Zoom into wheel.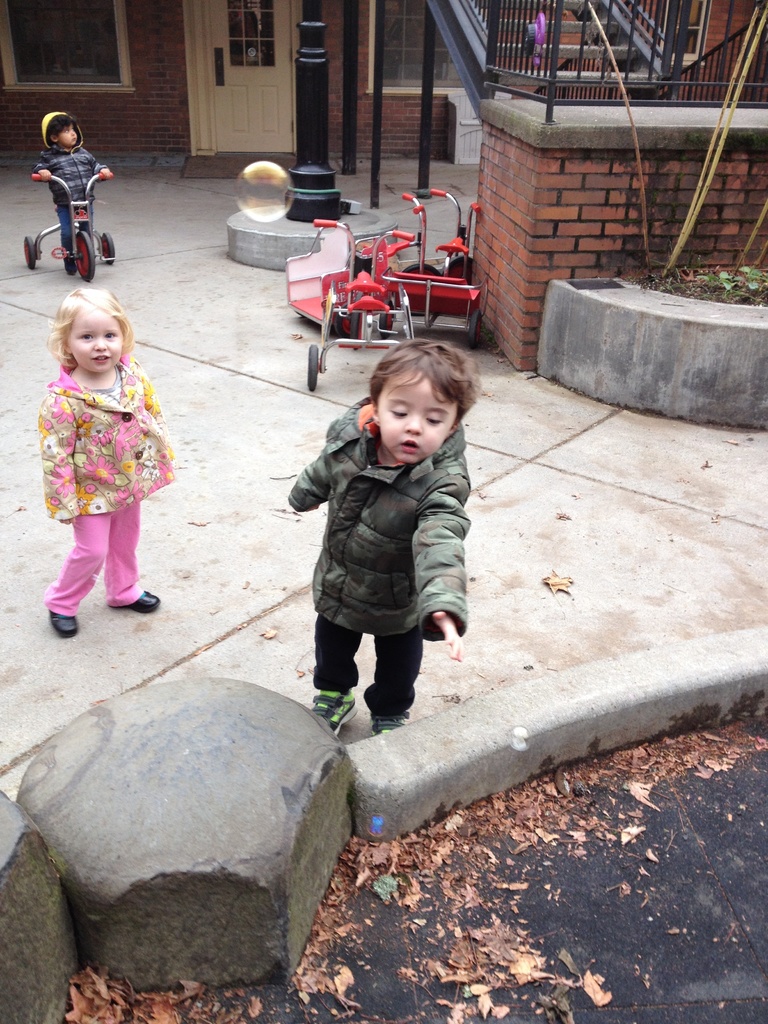
Zoom target: l=310, t=346, r=317, b=389.
